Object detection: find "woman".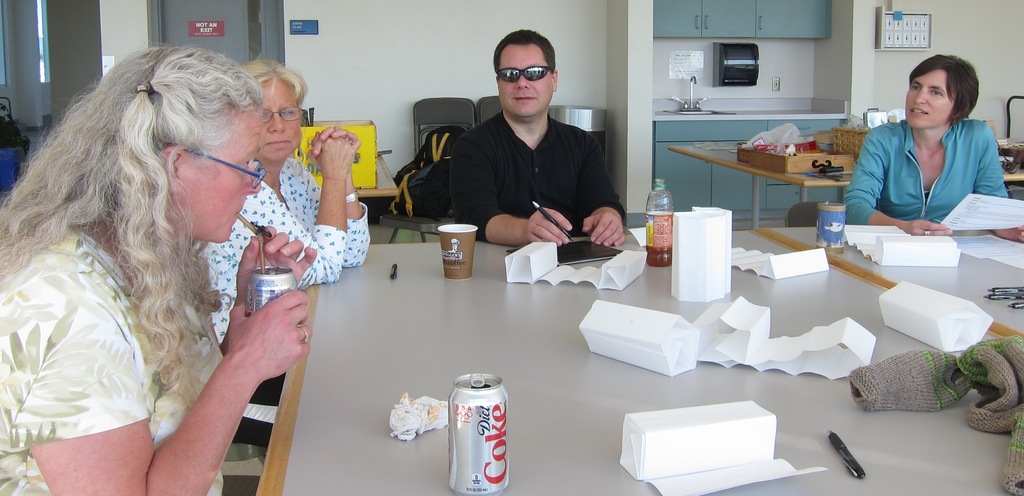
box=[0, 37, 309, 495].
